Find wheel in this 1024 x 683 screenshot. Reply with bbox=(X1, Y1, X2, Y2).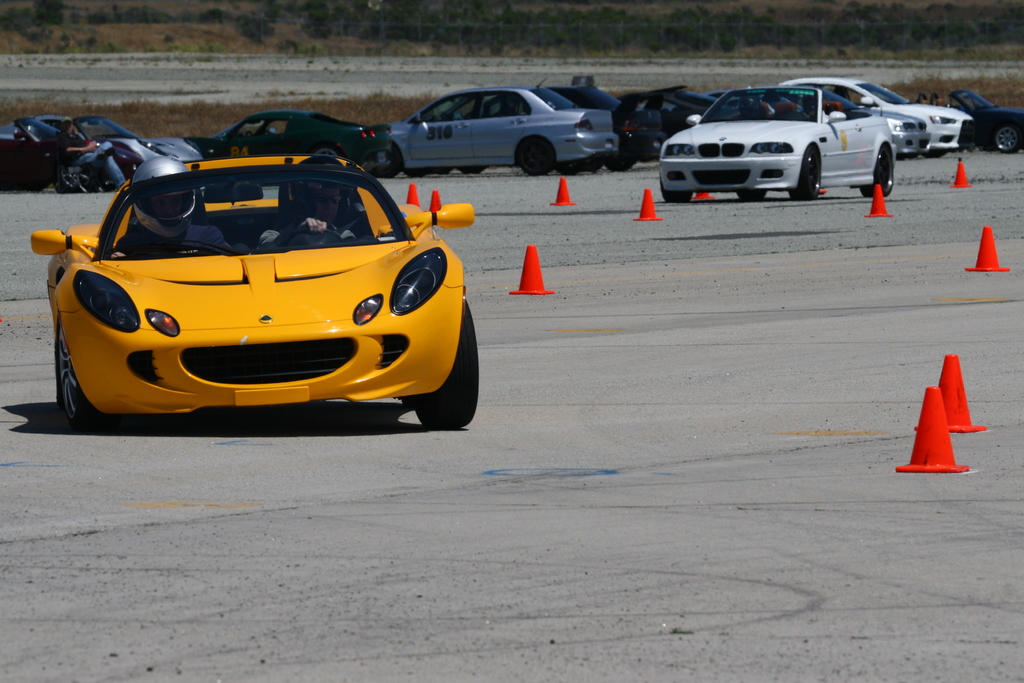
bbox=(415, 293, 483, 430).
